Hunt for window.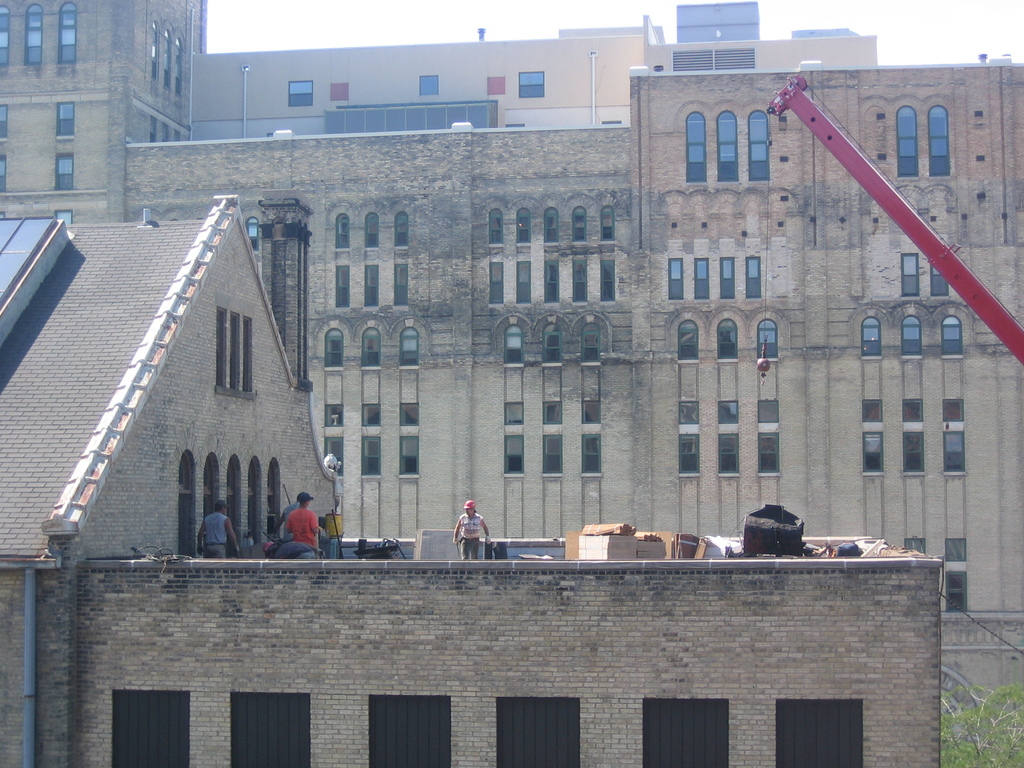
Hunted down at BBox(52, 206, 75, 223).
